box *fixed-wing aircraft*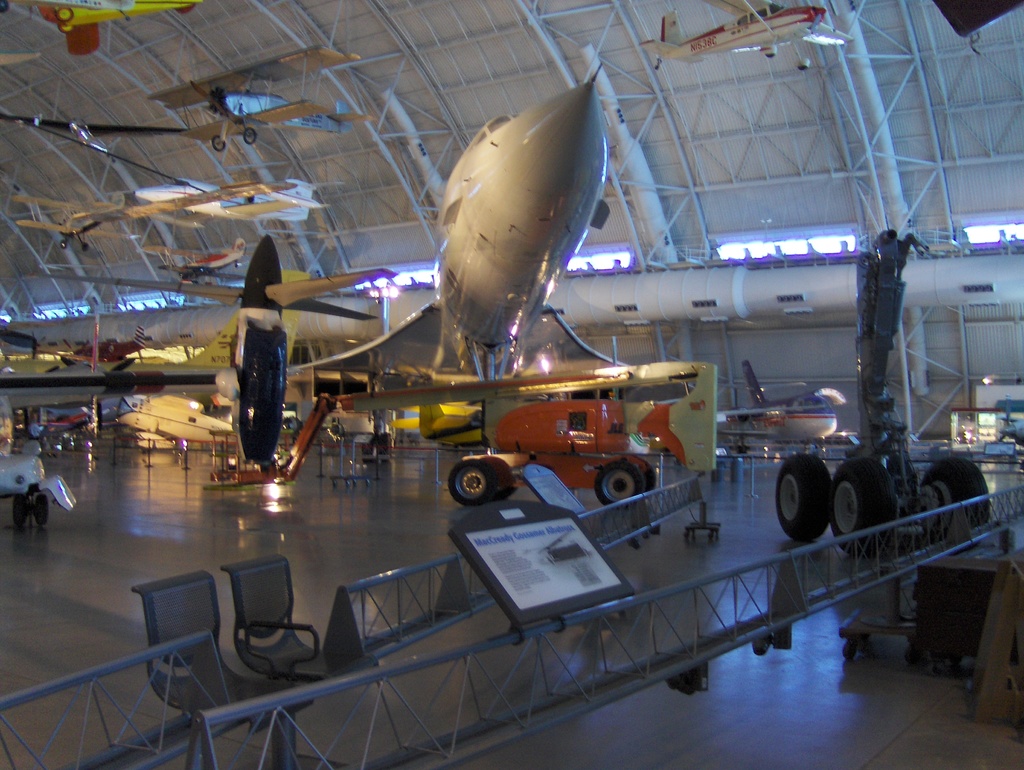
[302, 51, 627, 383]
